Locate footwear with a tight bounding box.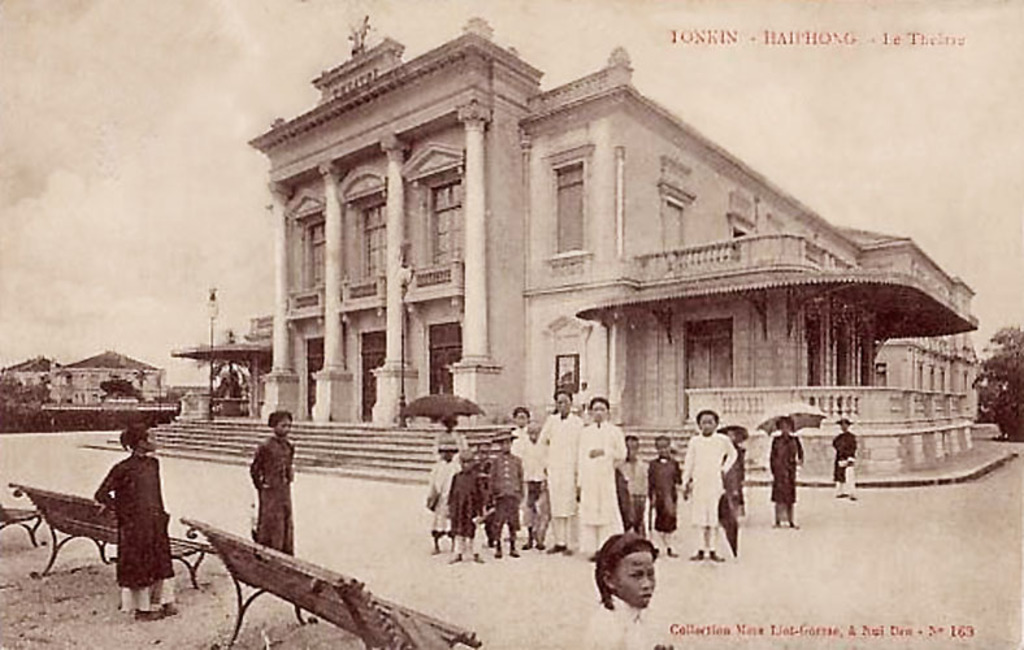
x1=431, y1=543, x2=438, y2=550.
